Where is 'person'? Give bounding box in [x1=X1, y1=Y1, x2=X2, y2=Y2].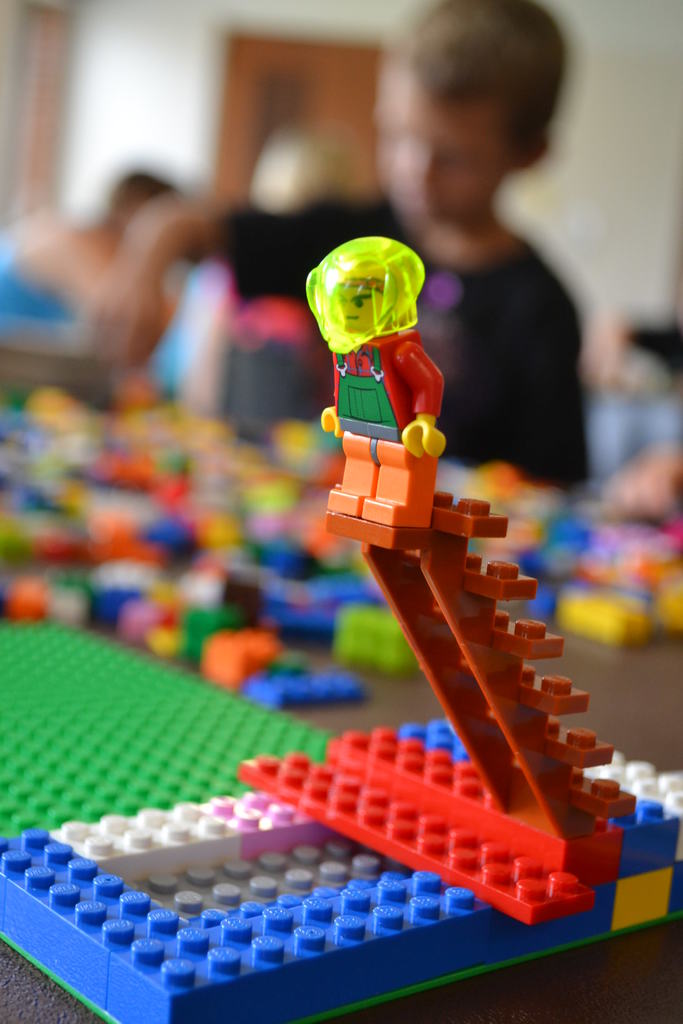
[x1=300, y1=236, x2=449, y2=531].
